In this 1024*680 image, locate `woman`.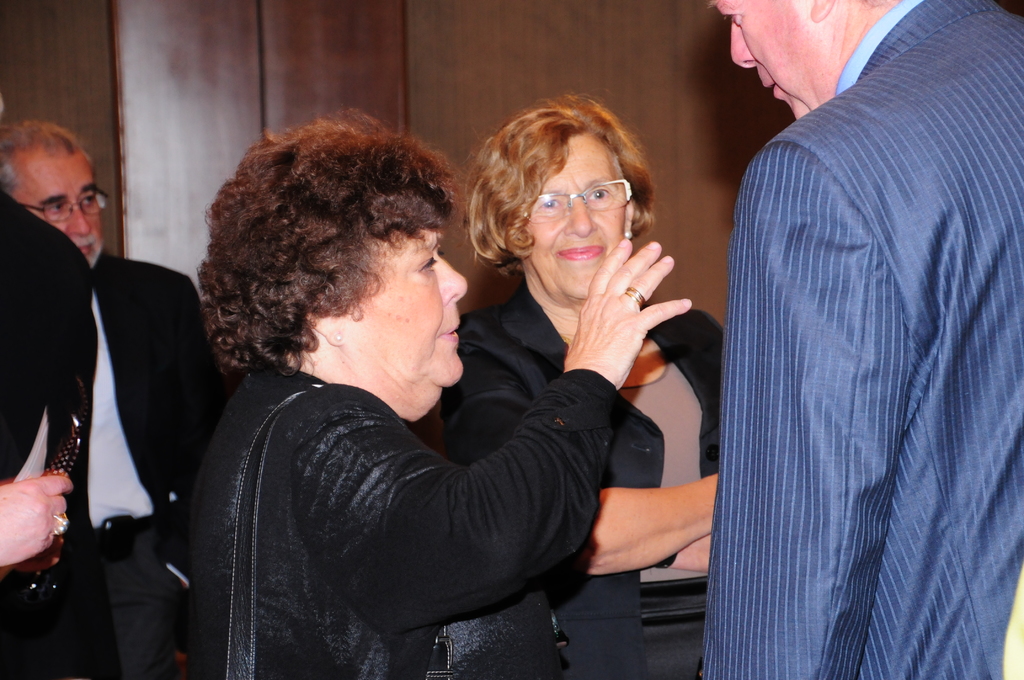
Bounding box: detection(186, 108, 691, 679).
